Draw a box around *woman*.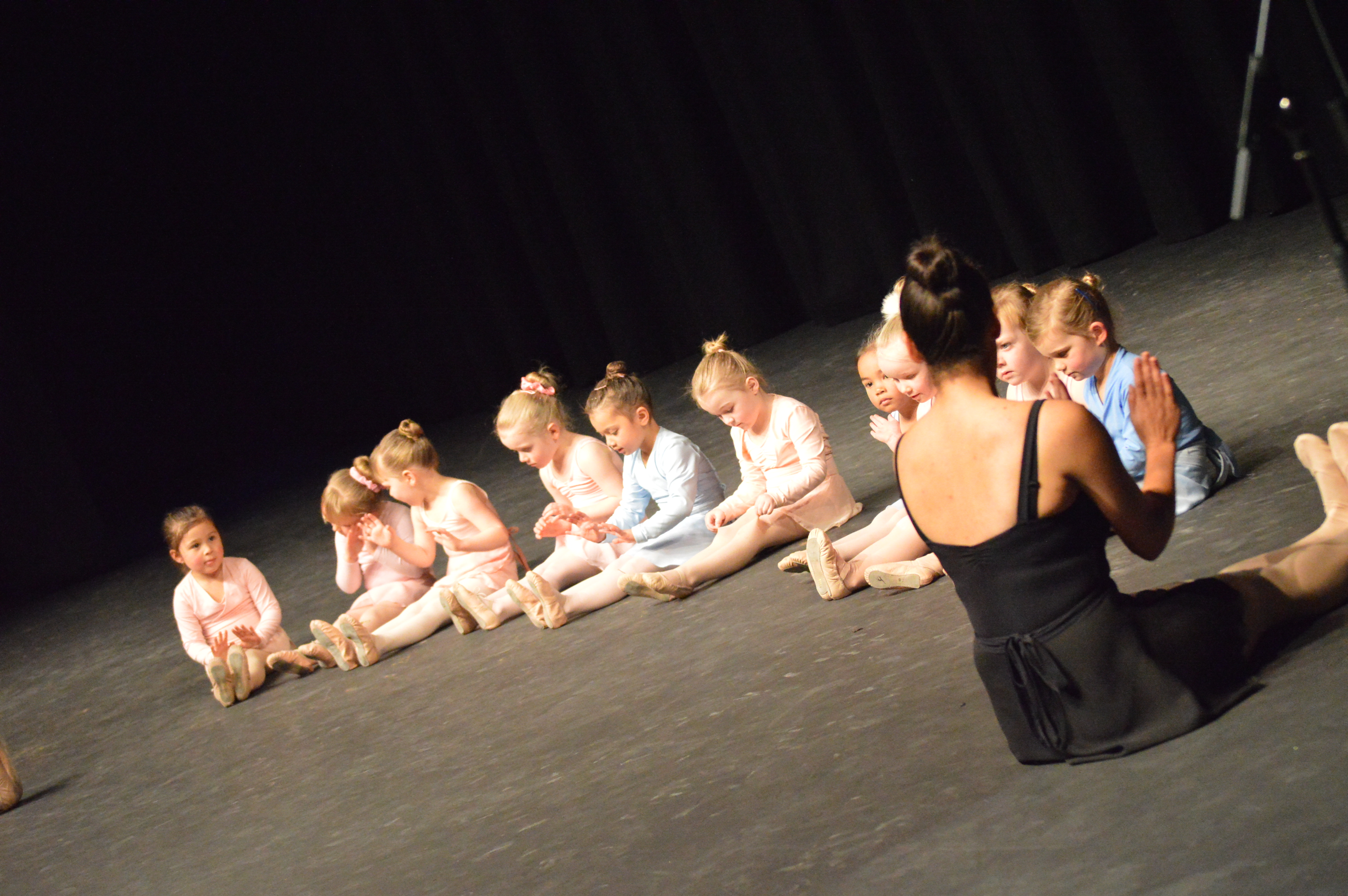
crop(387, 103, 565, 353).
